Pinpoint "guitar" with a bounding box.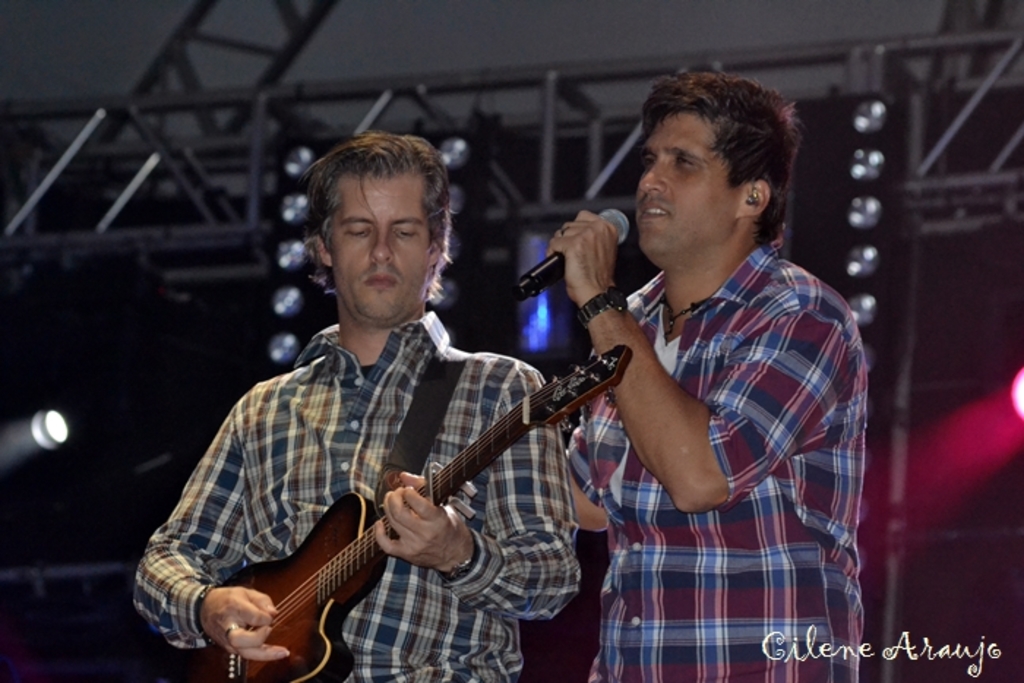
box=[195, 342, 633, 682].
